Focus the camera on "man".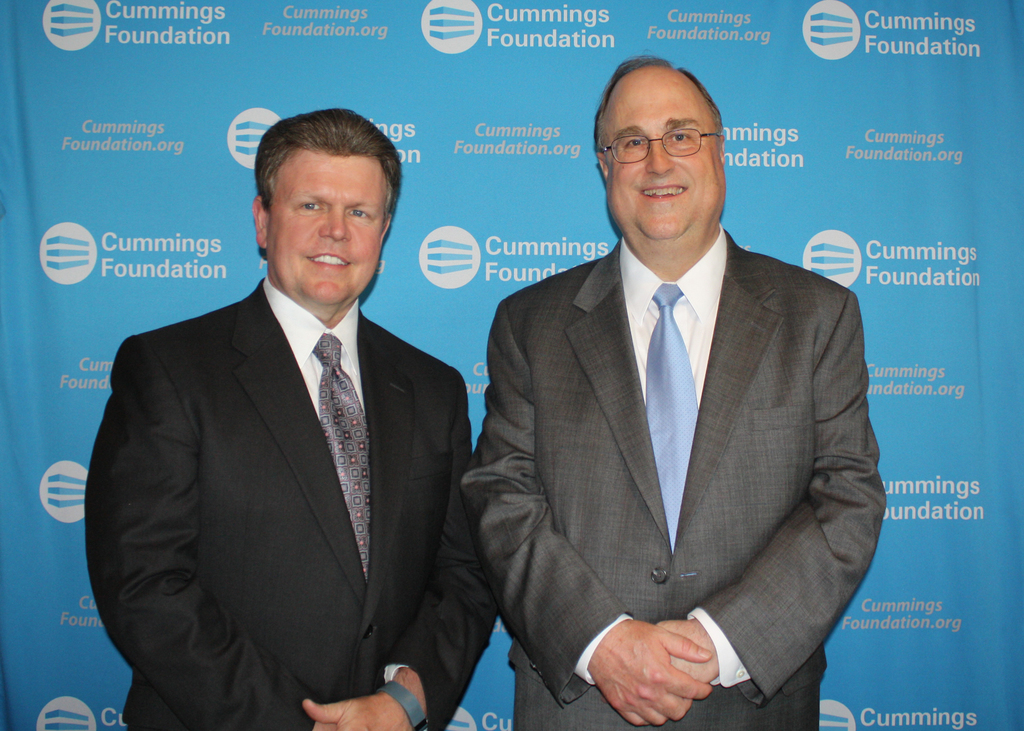
Focus region: [488,56,878,730].
